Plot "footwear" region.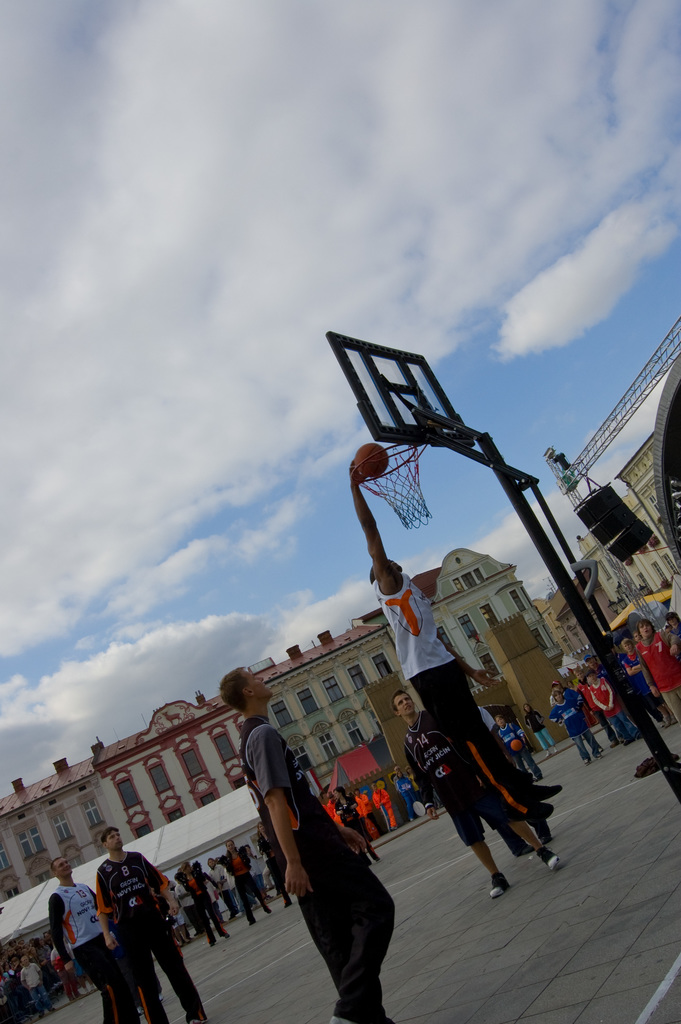
Plotted at Rect(531, 785, 561, 804).
